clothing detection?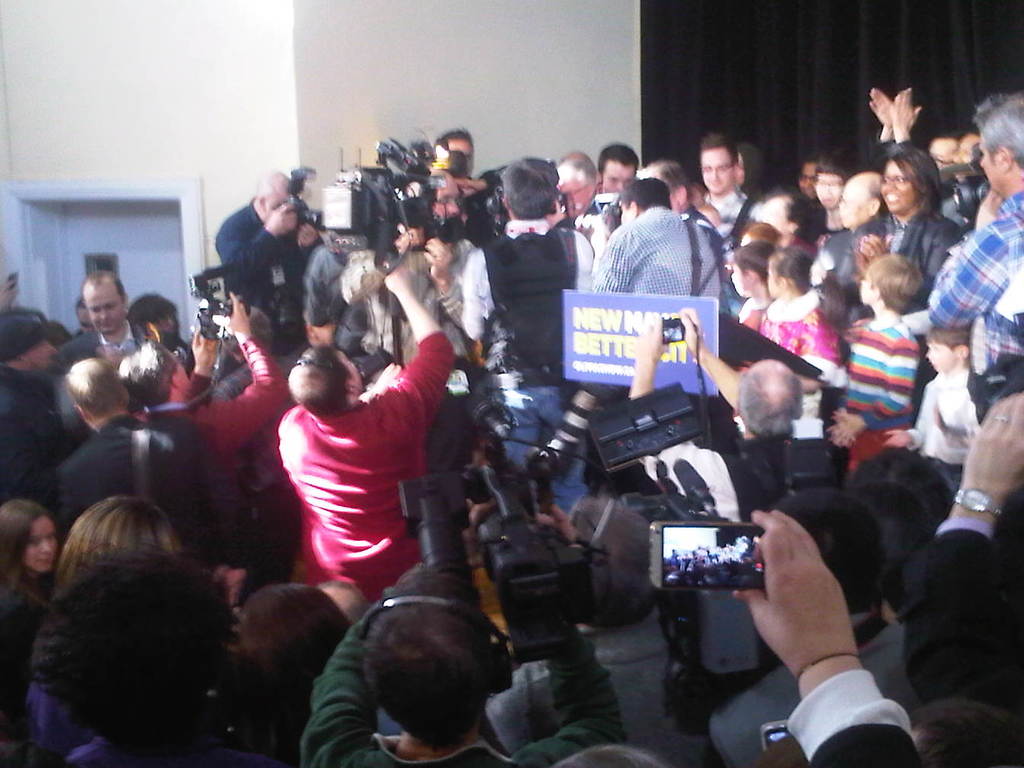
[299,242,398,356]
